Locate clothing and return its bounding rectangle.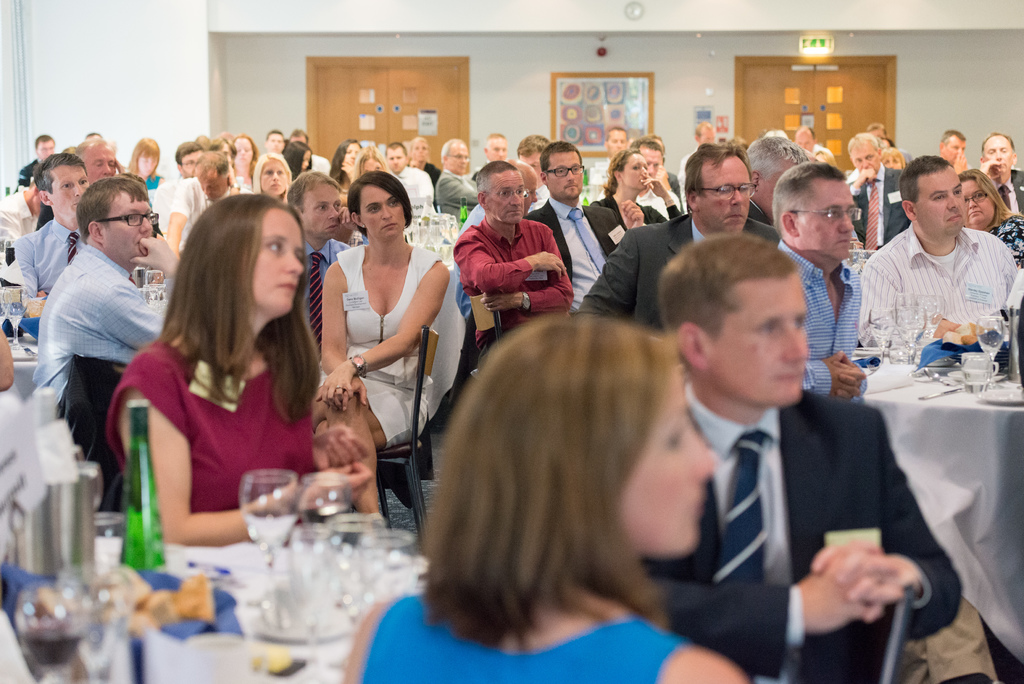
(145, 174, 164, 200).
